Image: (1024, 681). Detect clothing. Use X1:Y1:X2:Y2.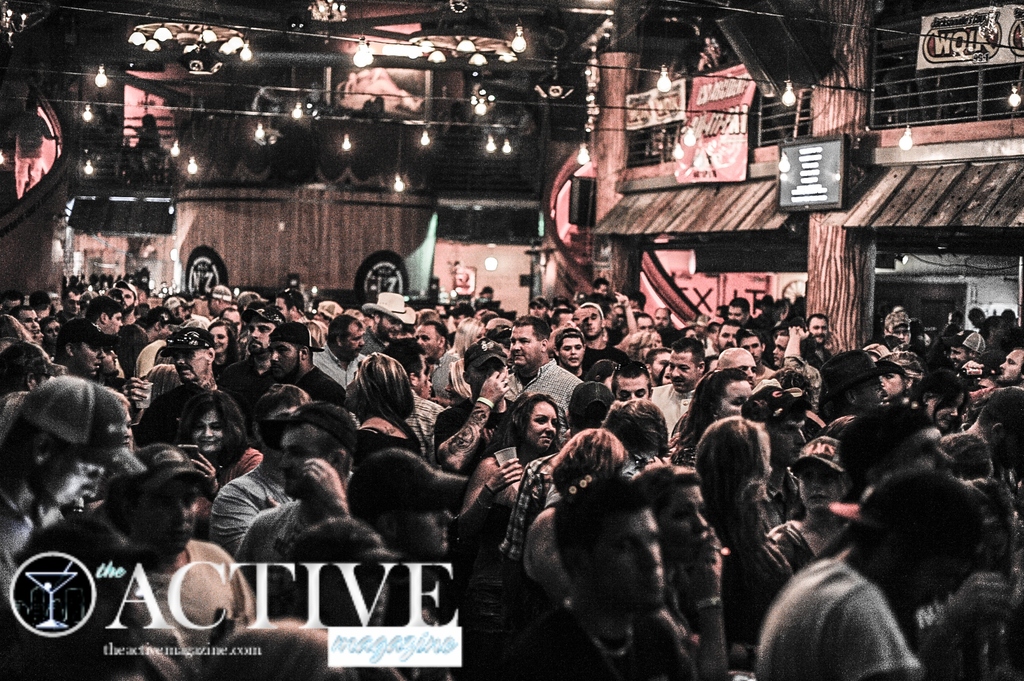
87:539:259:680.
